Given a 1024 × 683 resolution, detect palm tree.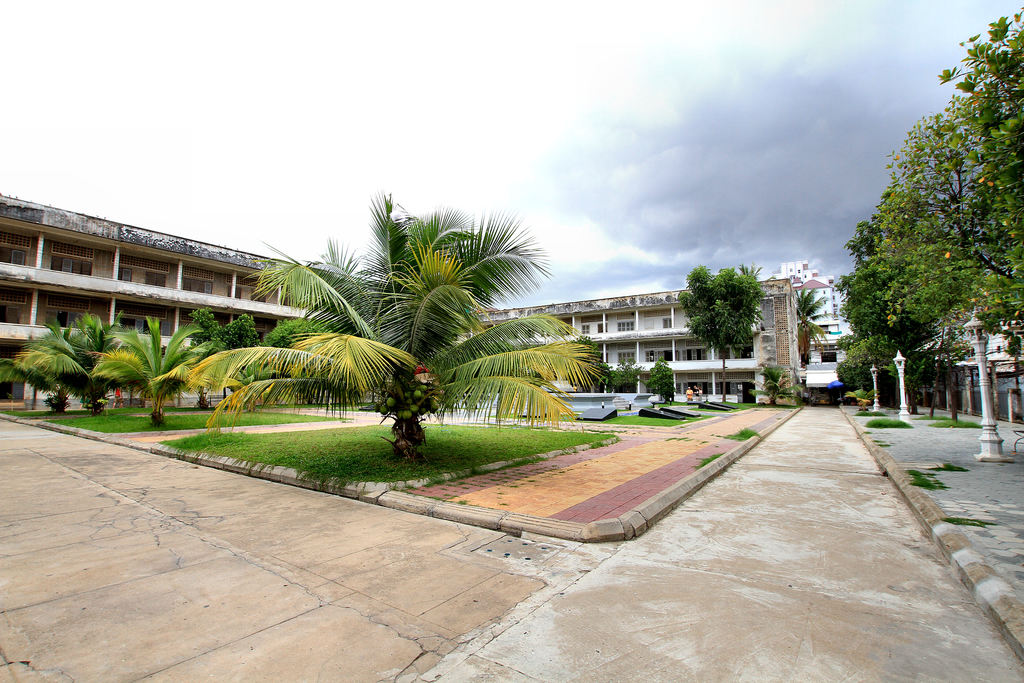
96 315 213 429.
